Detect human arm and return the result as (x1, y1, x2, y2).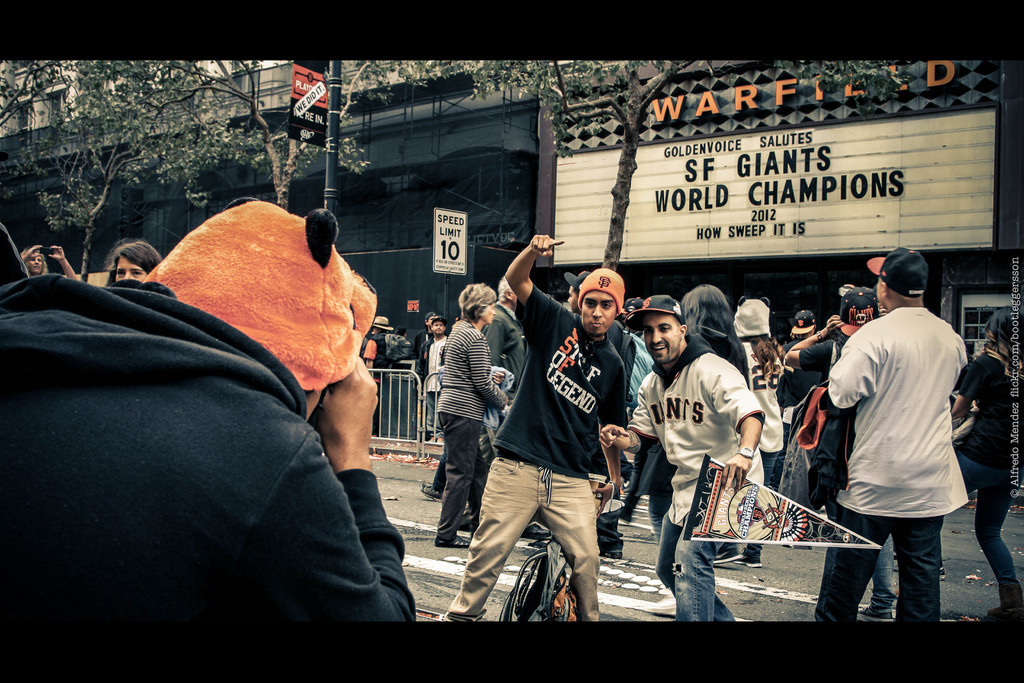
(786, 317, 834, 375).
